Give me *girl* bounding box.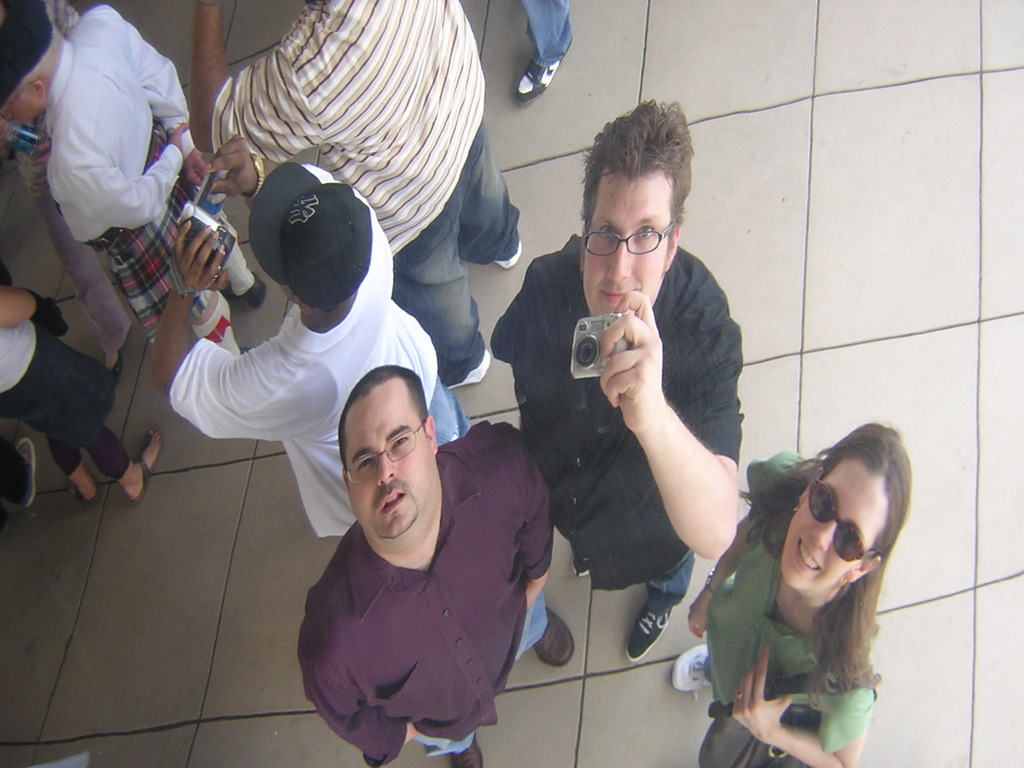
677:413:920:767.
